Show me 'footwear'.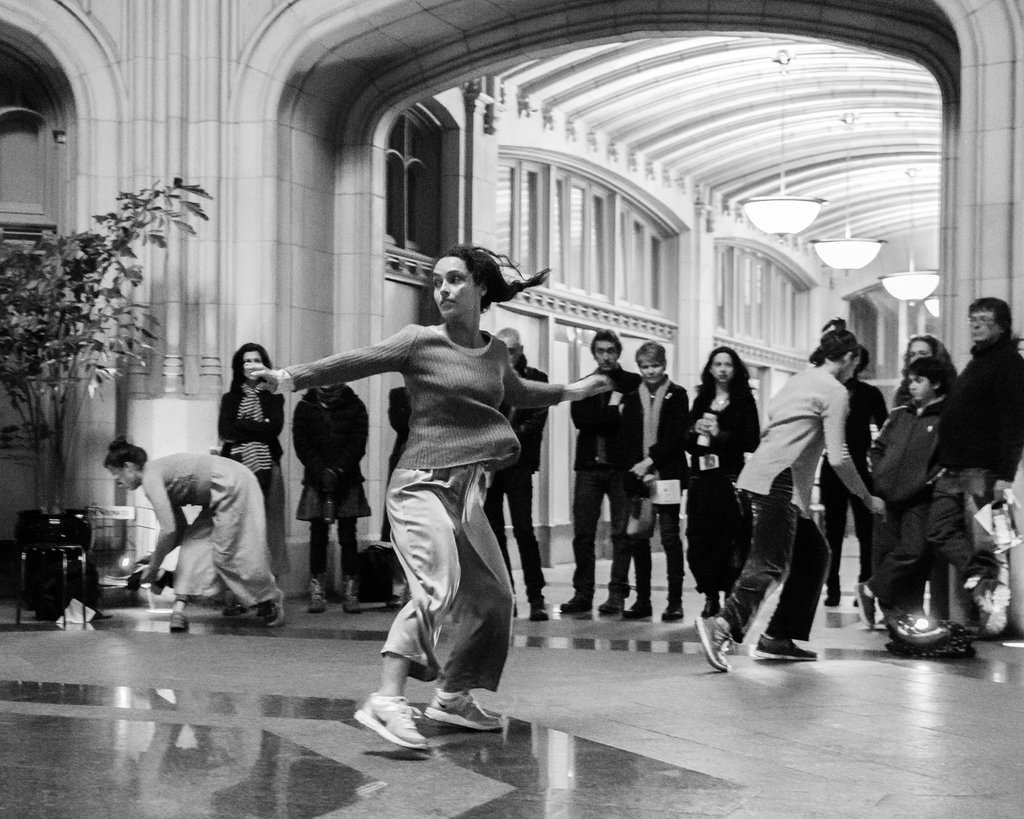
'footwear' is here: [x1=562, y1=592, x2=590, y2=615].
